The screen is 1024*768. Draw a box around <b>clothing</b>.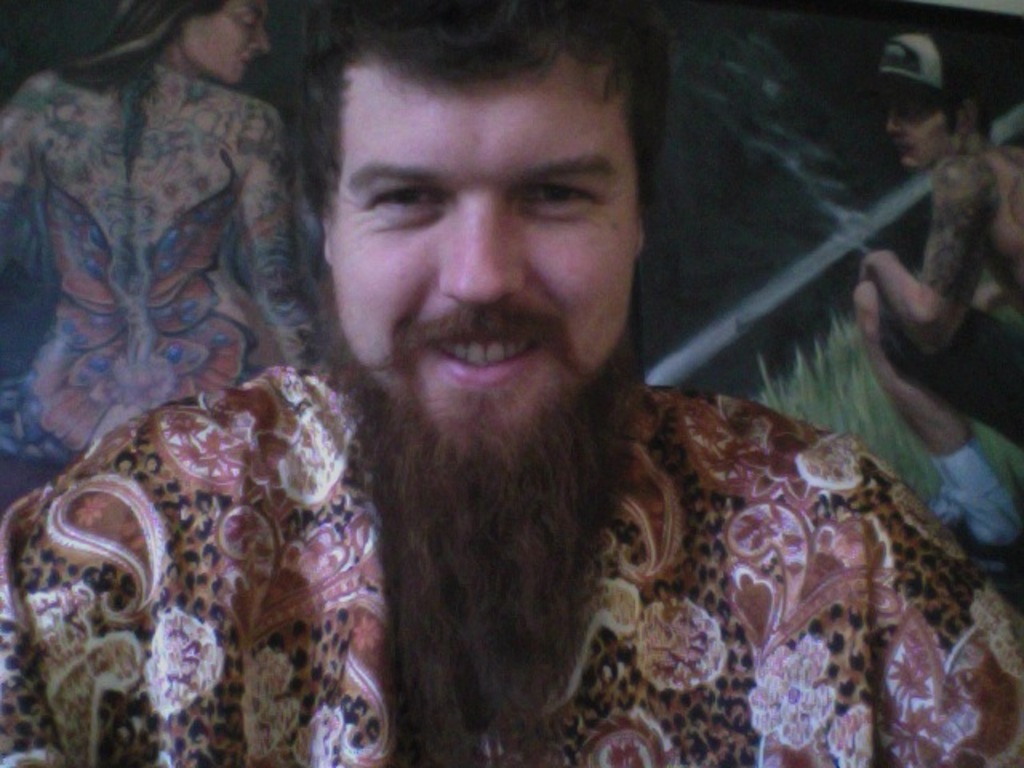
rect(0, 363, 1022, 766).
